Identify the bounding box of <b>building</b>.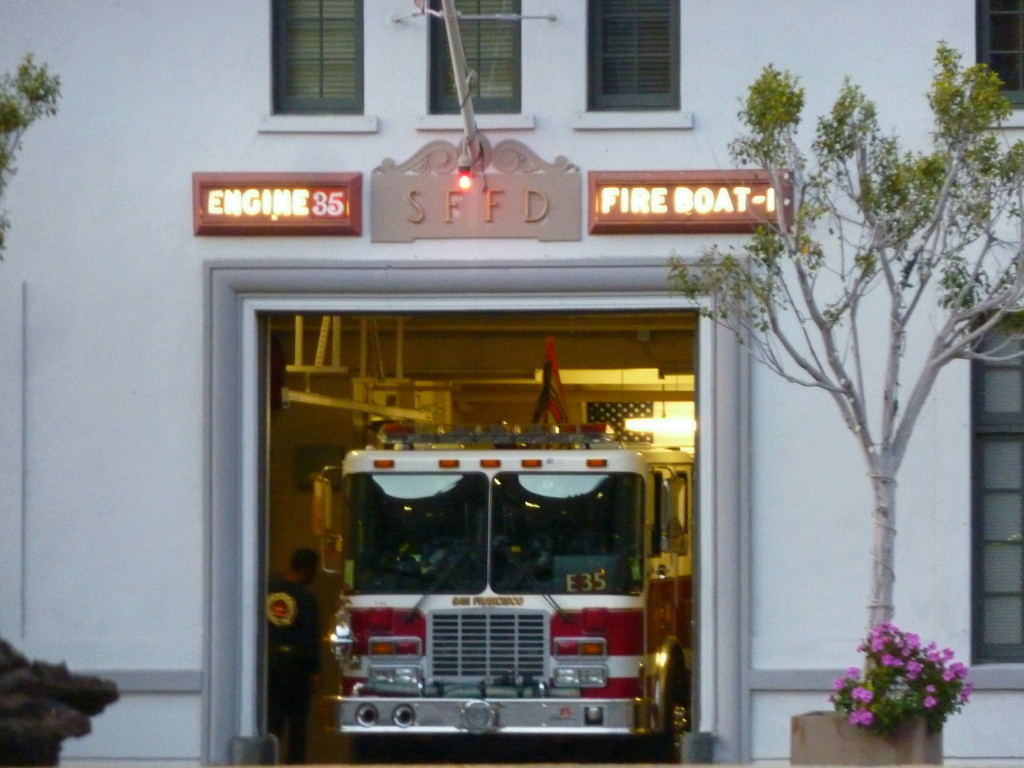
bbox=[0, 0, 1023, 767].
